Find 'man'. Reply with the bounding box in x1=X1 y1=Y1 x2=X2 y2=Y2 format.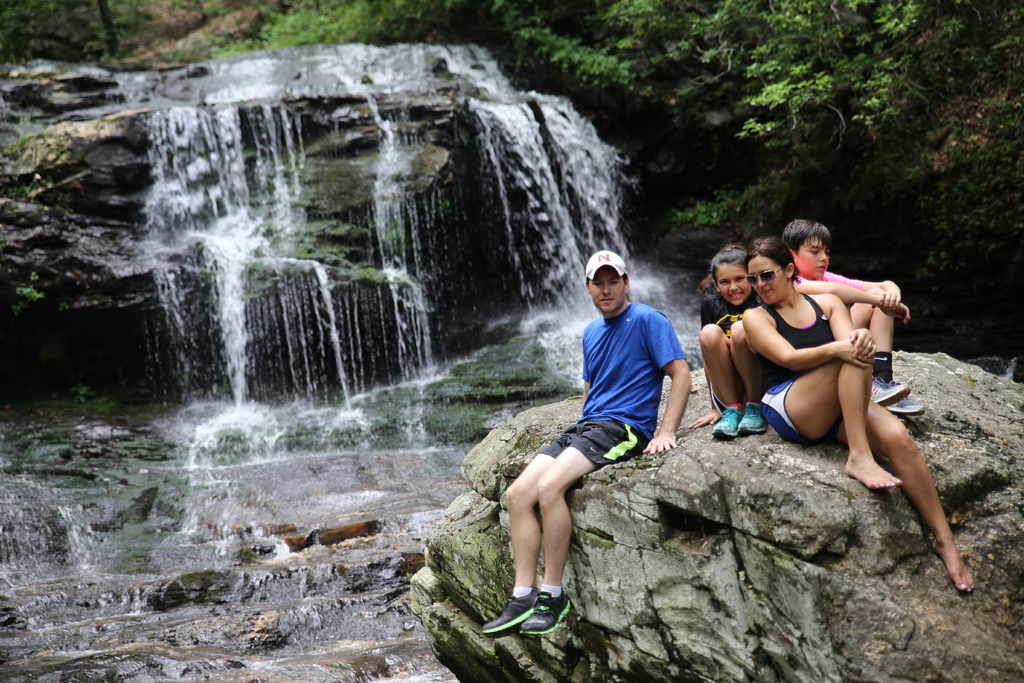
x1=497 y1=265 x2=711 y2=615.
